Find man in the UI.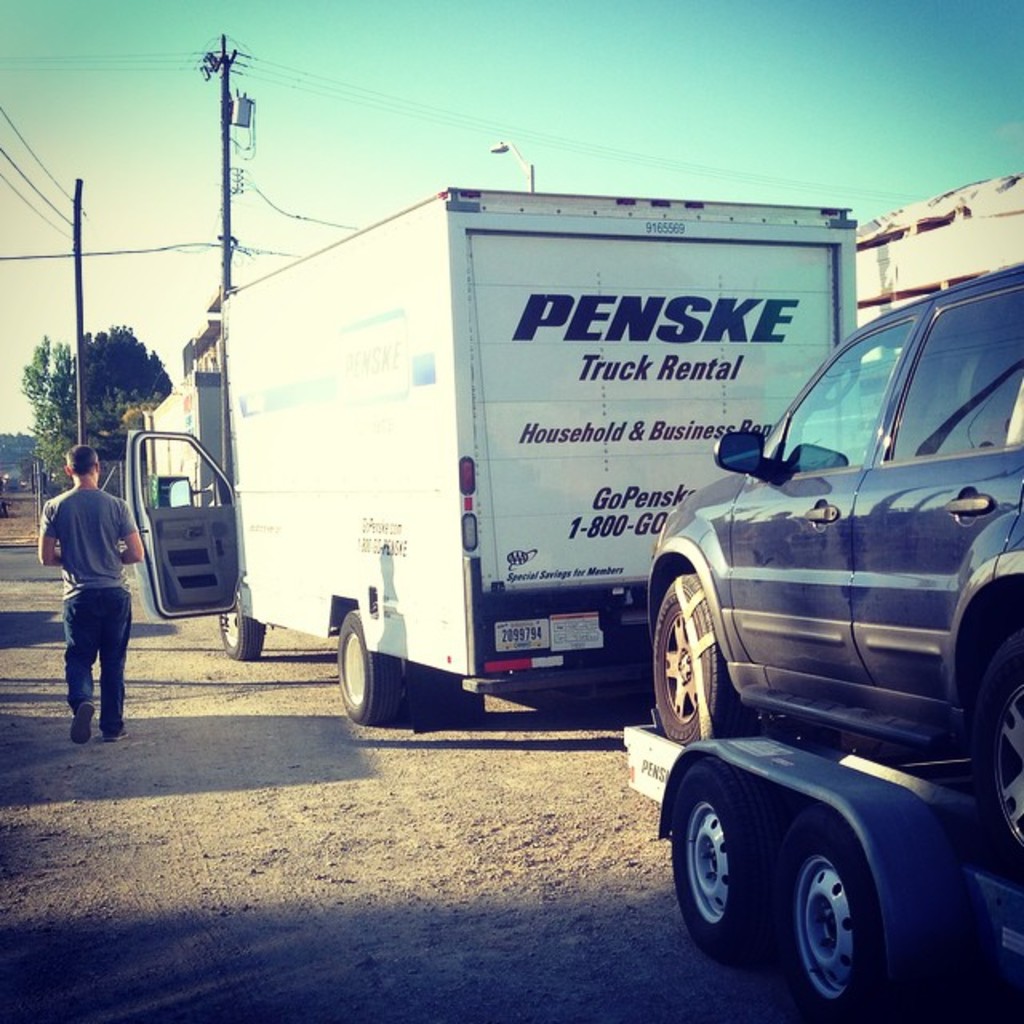
UI element at (32,419,142,746).
